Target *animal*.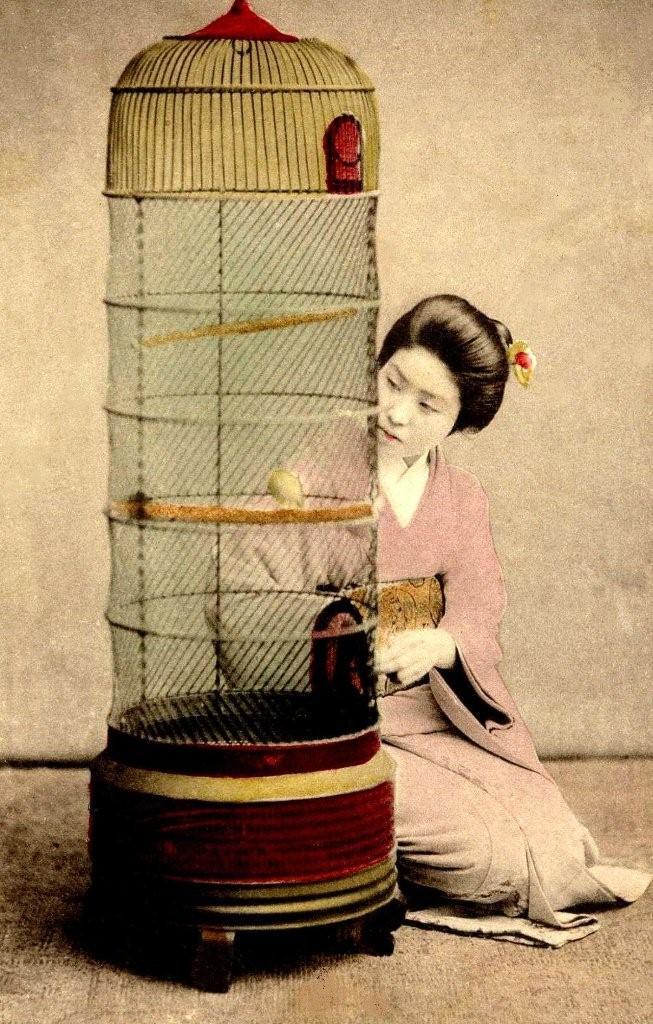
Target region: BBox(269, 462, 315, 511).
